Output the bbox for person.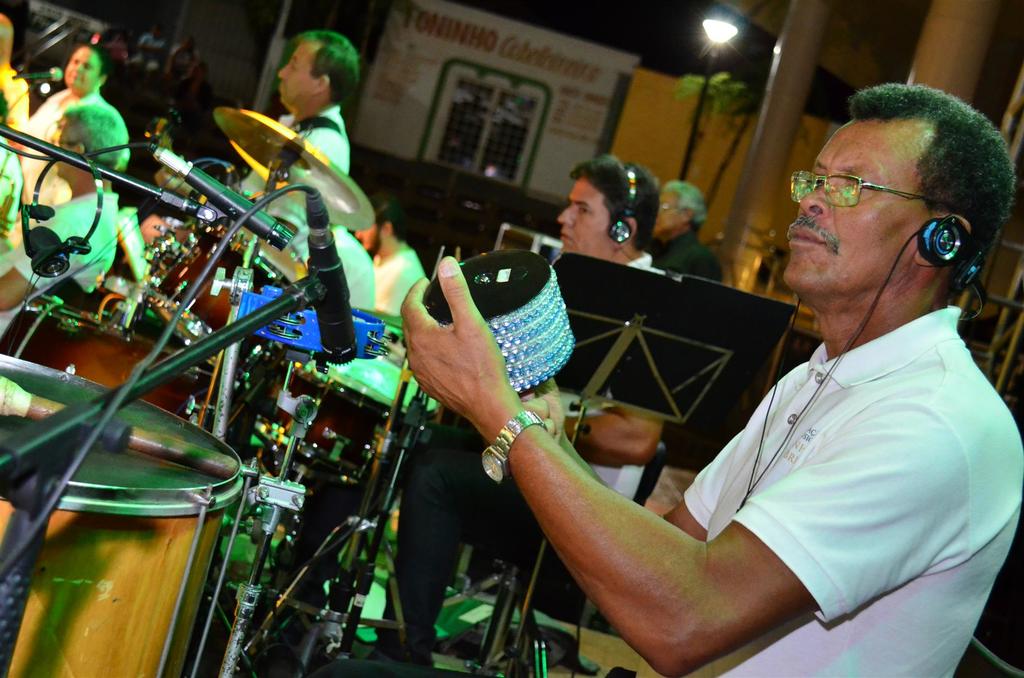
bbox=(22, 35, 129, 208).
